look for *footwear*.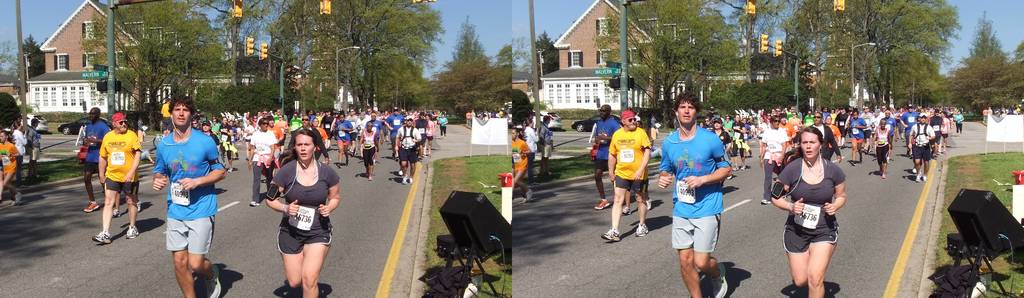
Found: [125,222,138,235].
